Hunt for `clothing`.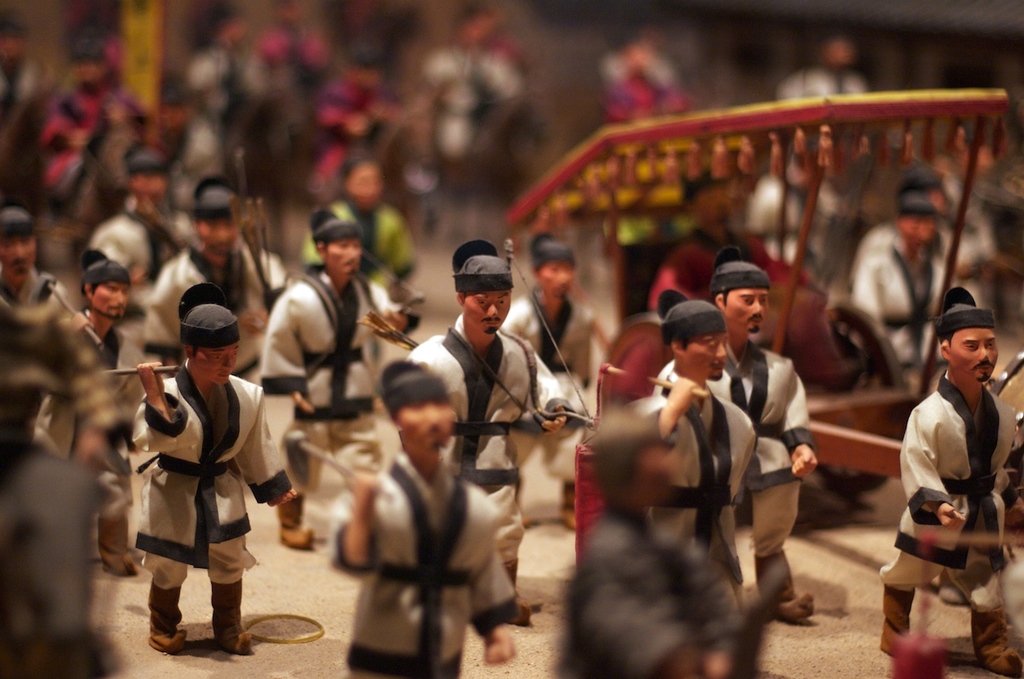
Hunted down at 856/240/956/370.
